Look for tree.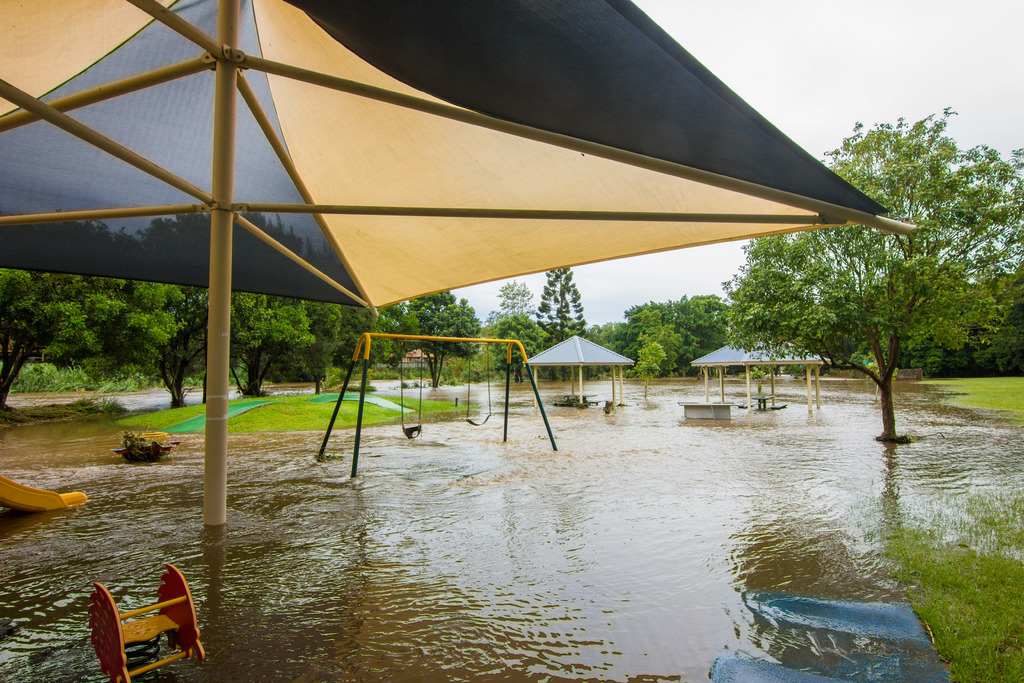
Found: 535,265,588,343.
